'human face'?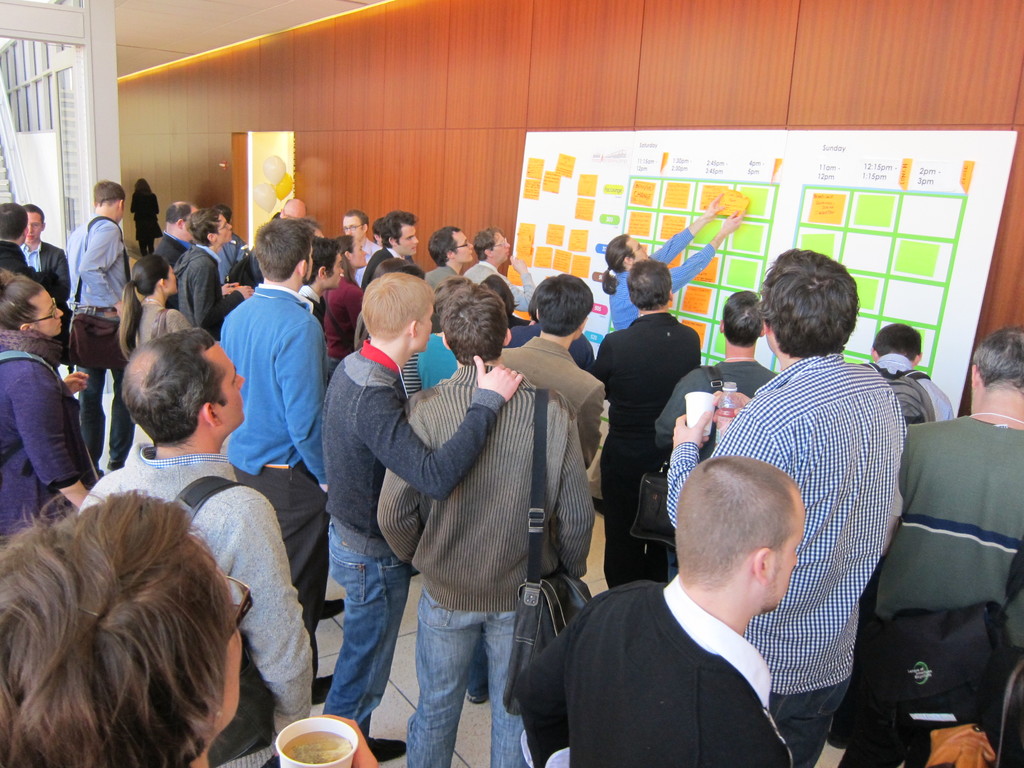
212, 598, 248, 723
